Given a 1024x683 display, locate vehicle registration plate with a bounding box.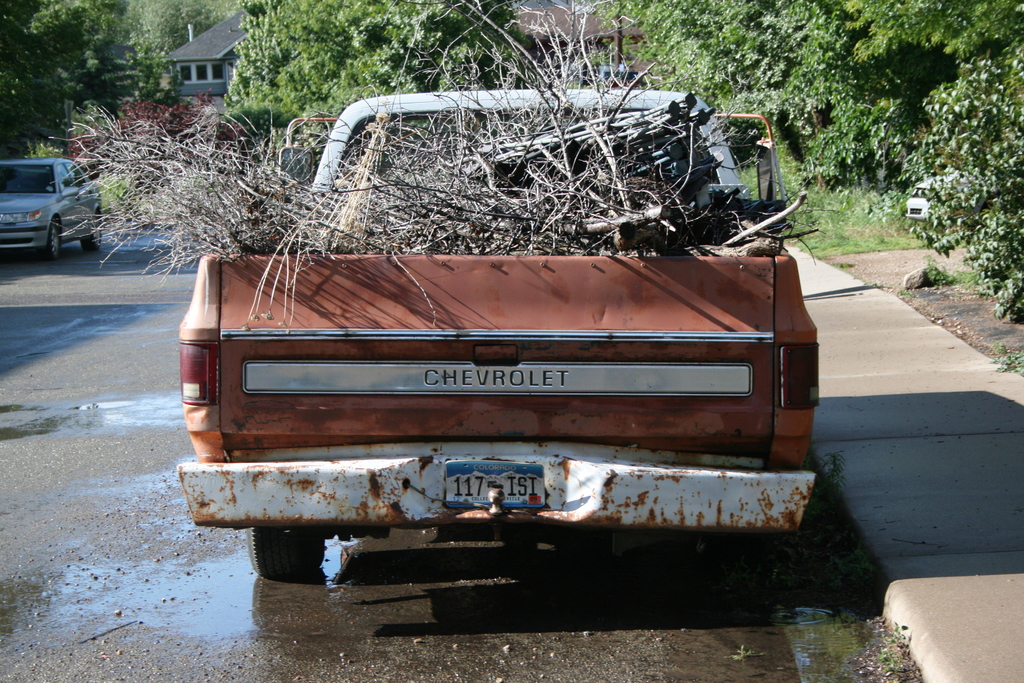
Located: x1=446, y1=461, x2=545, y2=506.
